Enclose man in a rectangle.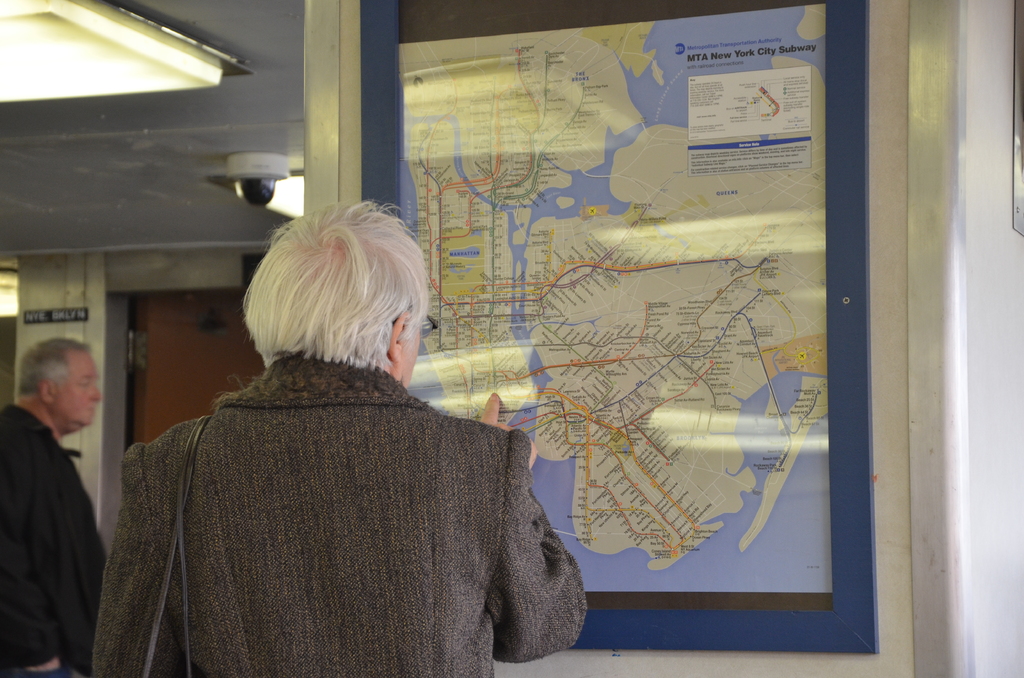
detection(87, 198, 586, 677).
